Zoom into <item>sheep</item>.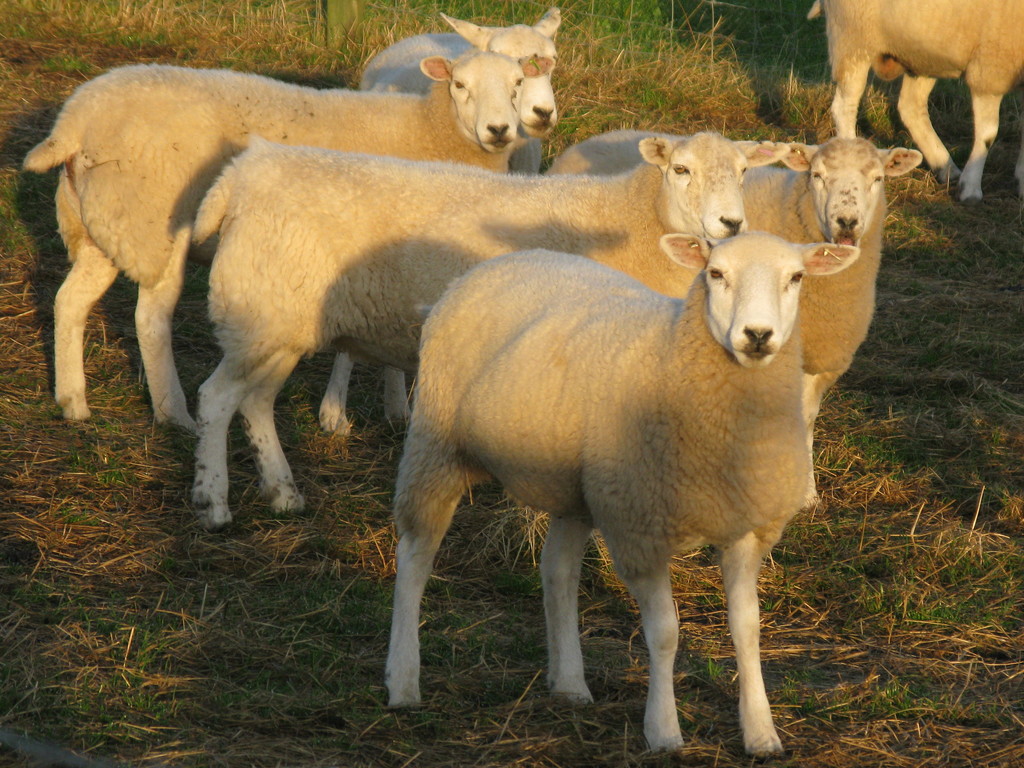
Zoom target: (189,129,788,527).
